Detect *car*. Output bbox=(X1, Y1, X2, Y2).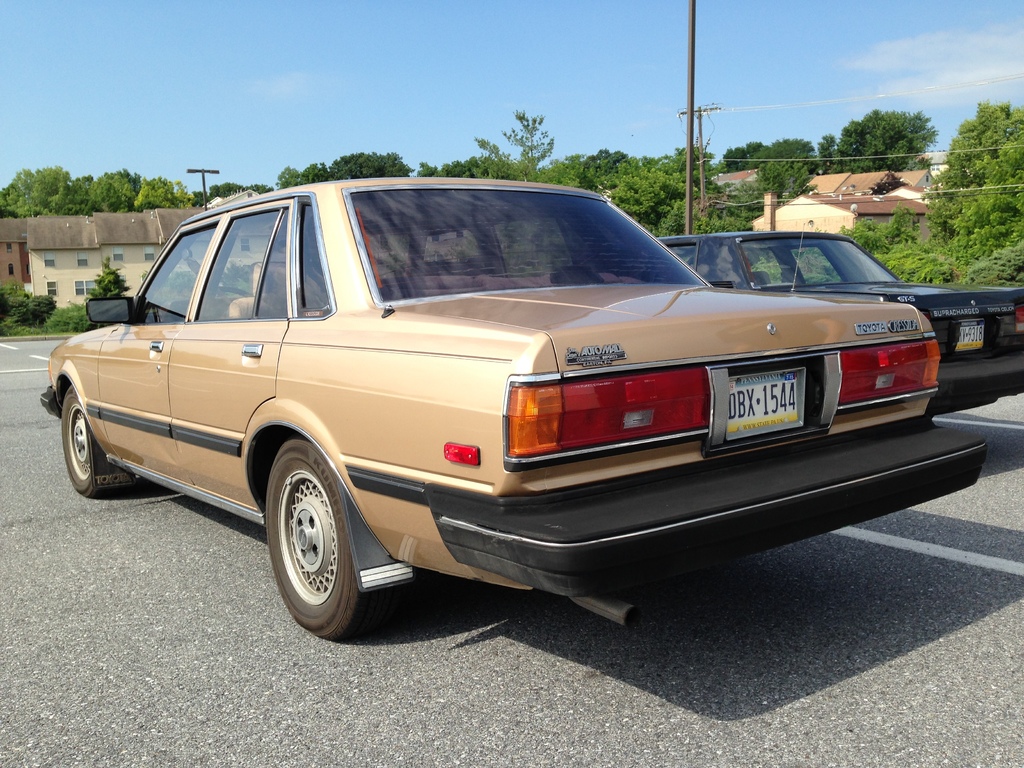
bbox=(42, 172, 984, 643).
